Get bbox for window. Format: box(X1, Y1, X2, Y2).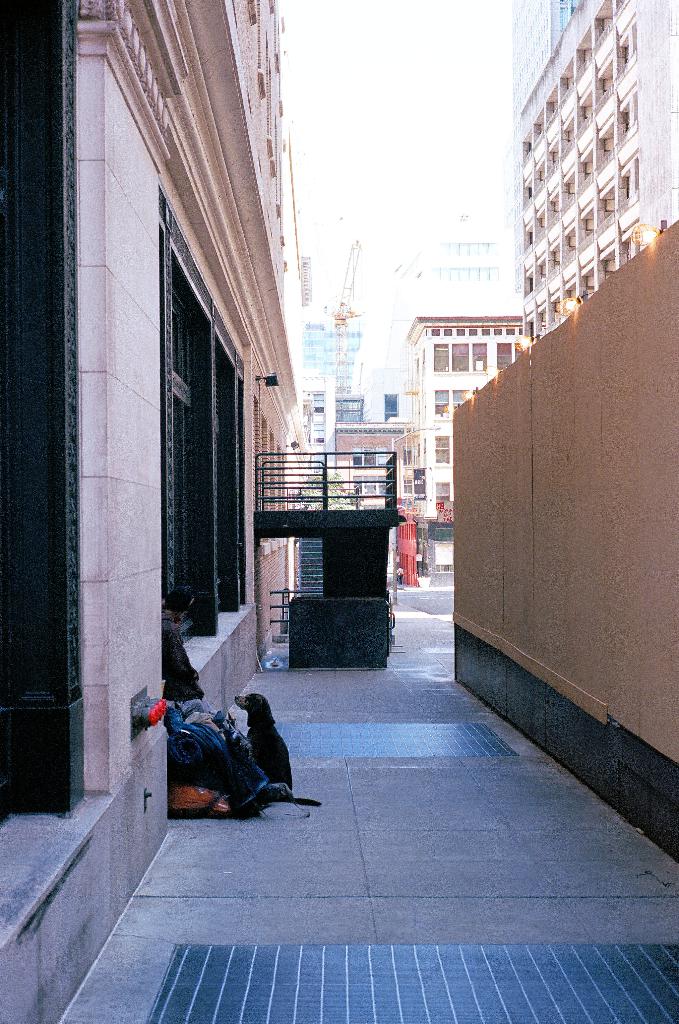
box(545, 233, 564, 277).
